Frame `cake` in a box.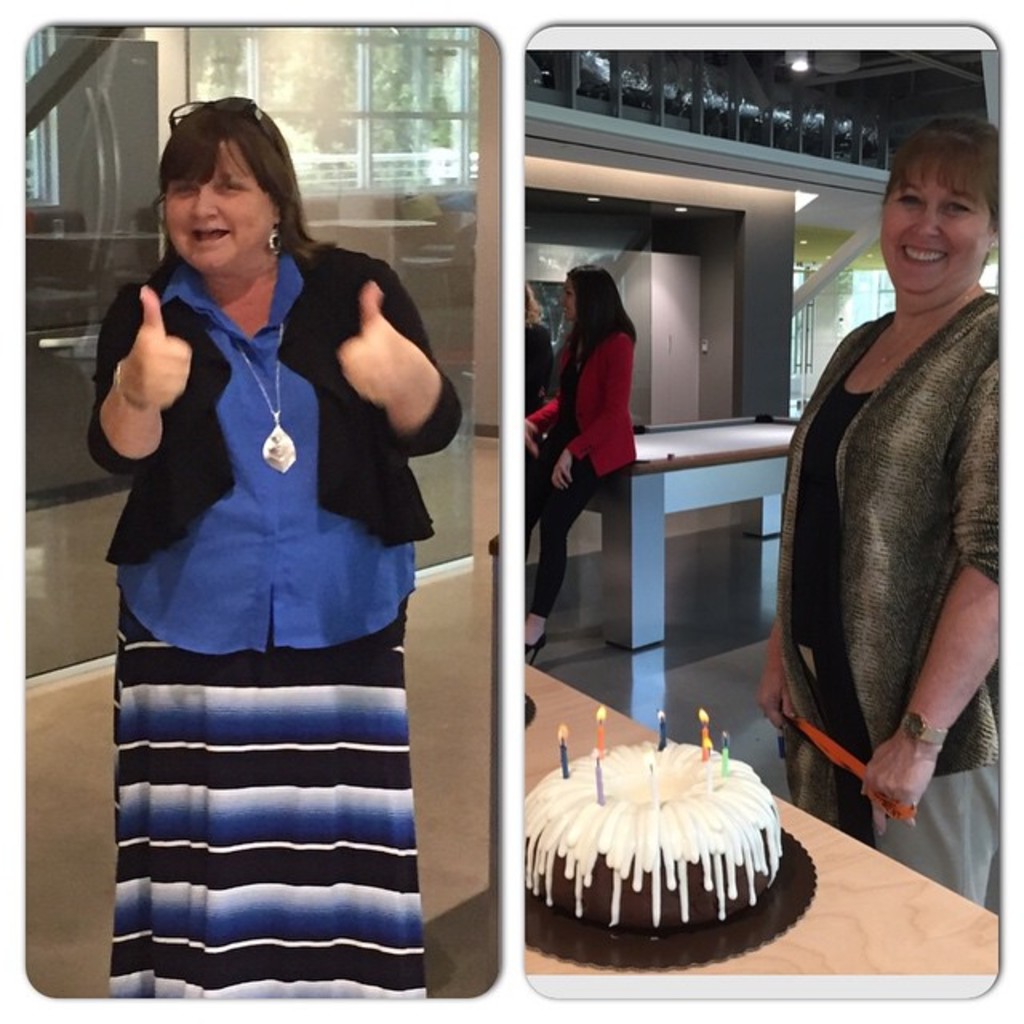
522/736/789/928.
